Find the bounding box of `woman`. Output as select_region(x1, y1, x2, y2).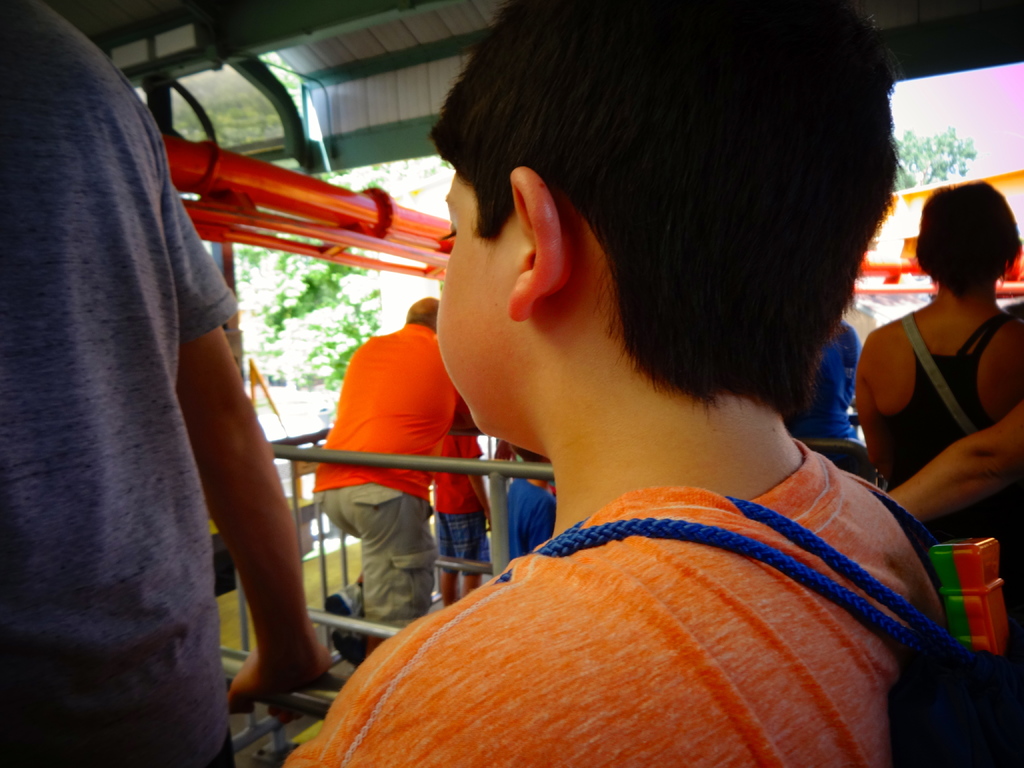
select_region(785, 321, 867, 444).
